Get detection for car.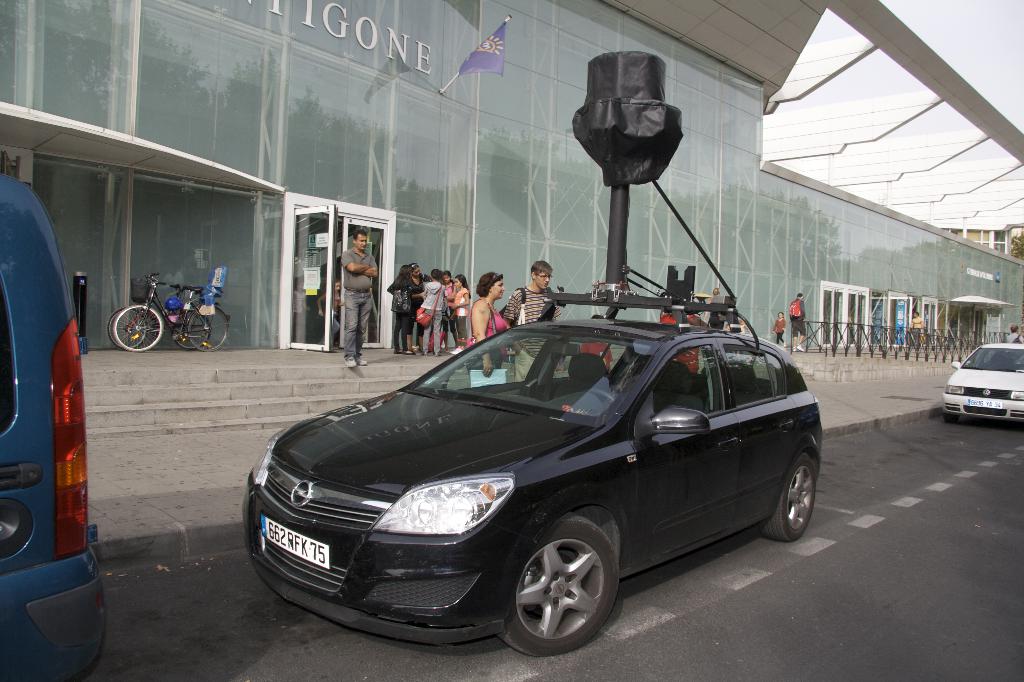
Detection: bbox(0, 172, 108, 681).
